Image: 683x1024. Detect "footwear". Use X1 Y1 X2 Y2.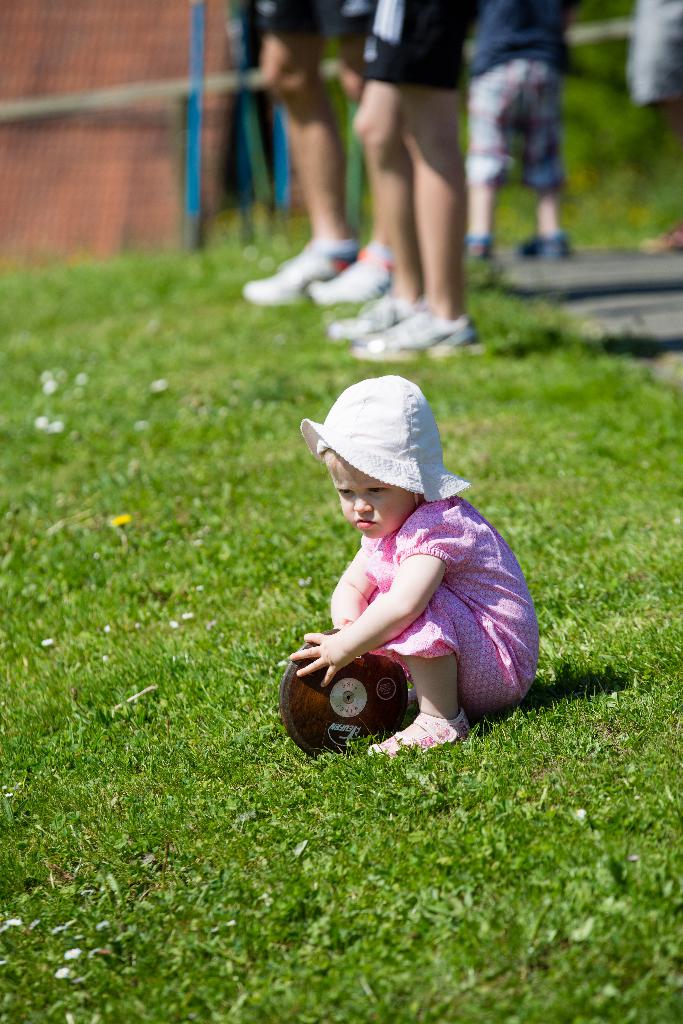
309 252 388 303.
